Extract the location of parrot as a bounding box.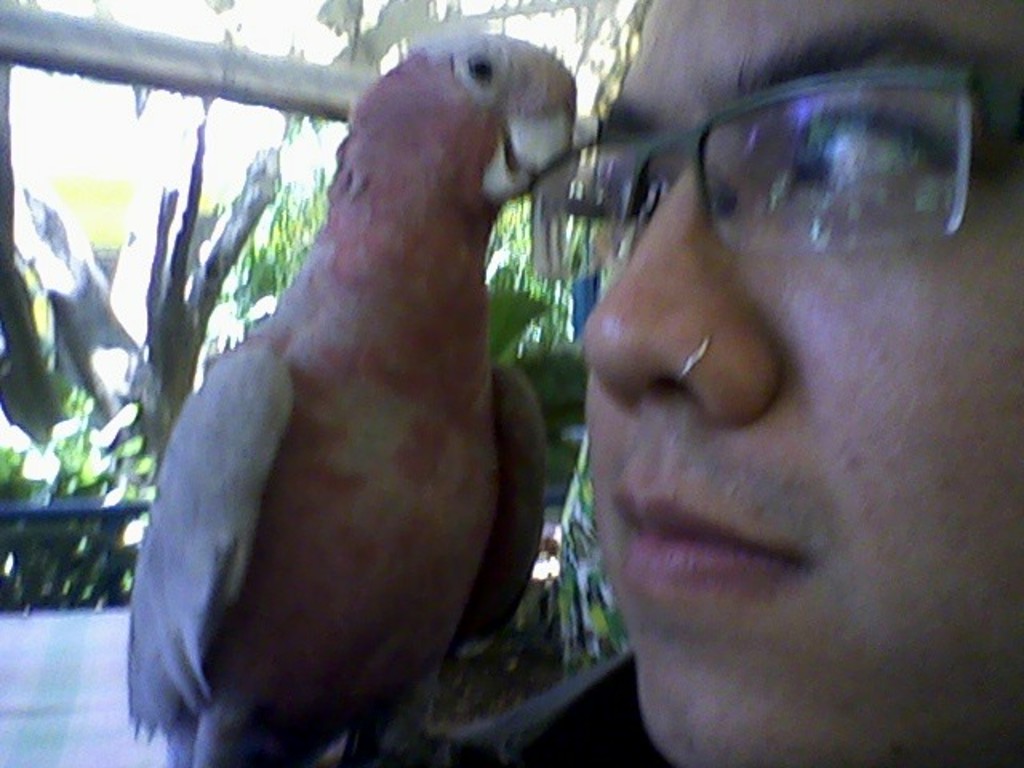
[120,27,578,766].
